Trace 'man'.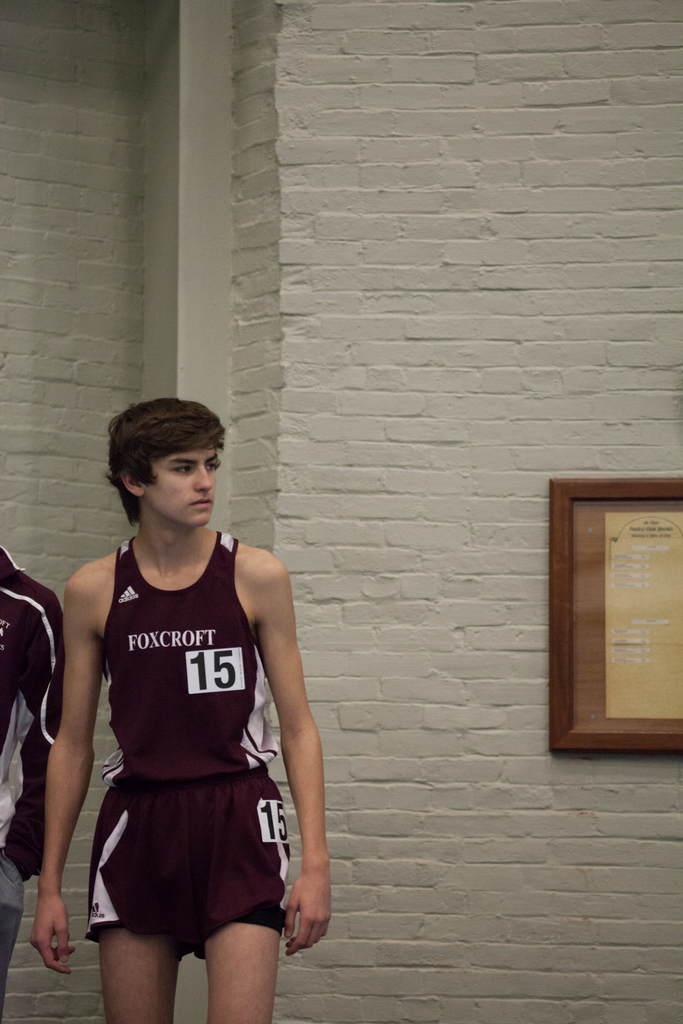
Traced to (0,545,68,1017).
